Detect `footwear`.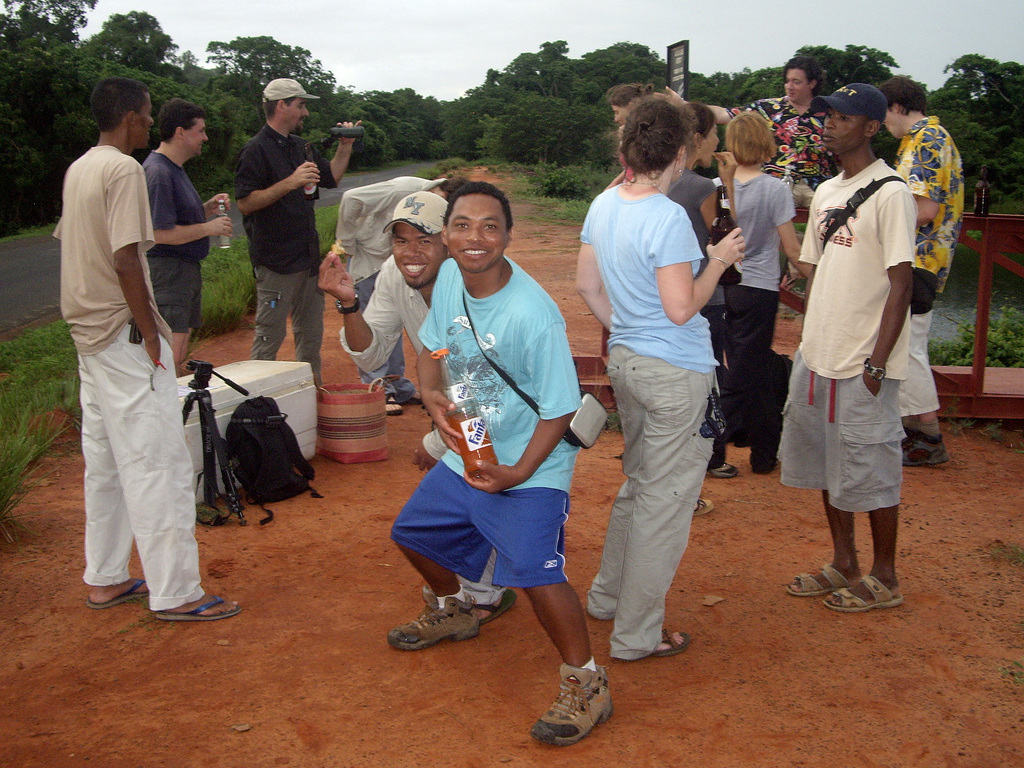
Detected at locate(481, 588, 516, 625).
